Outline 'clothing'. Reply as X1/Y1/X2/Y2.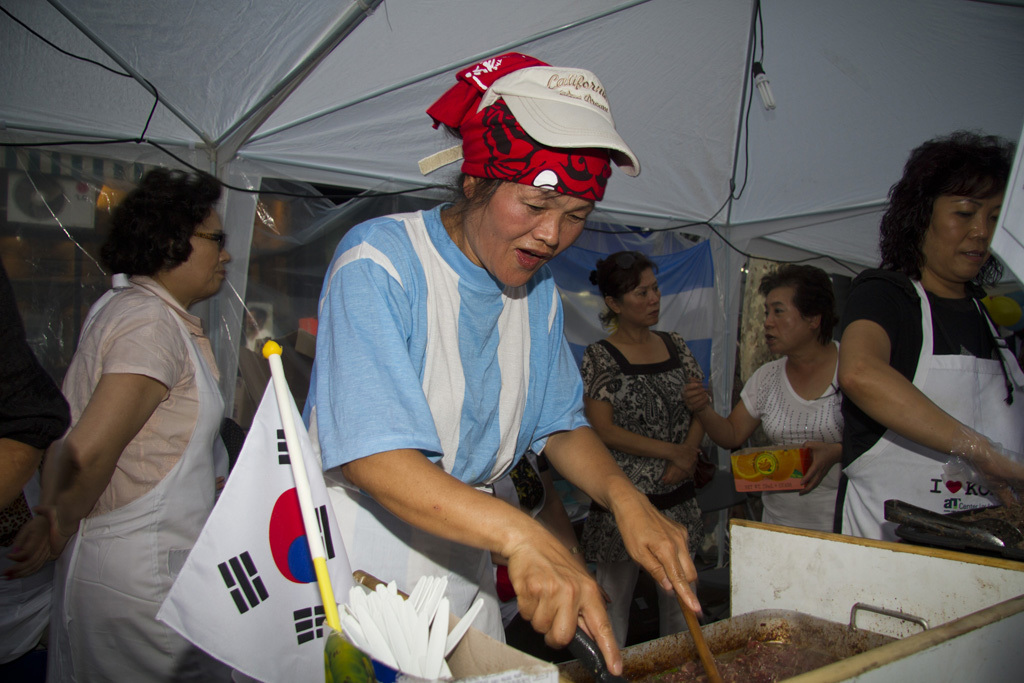
579/328/709/647.
